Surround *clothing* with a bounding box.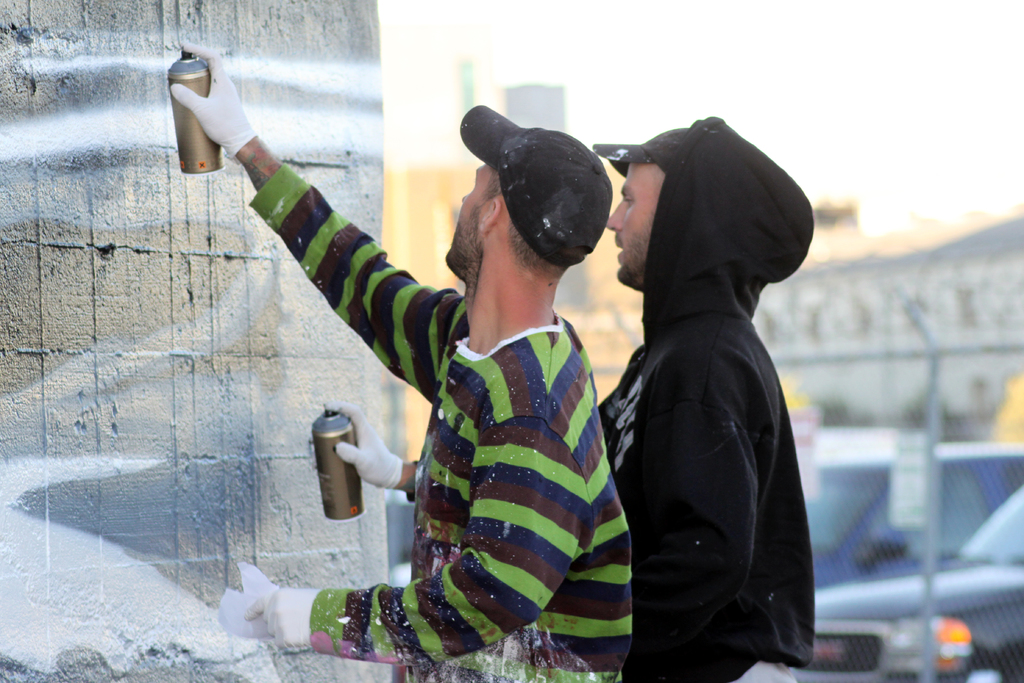
(241, 157, 635, 682).
